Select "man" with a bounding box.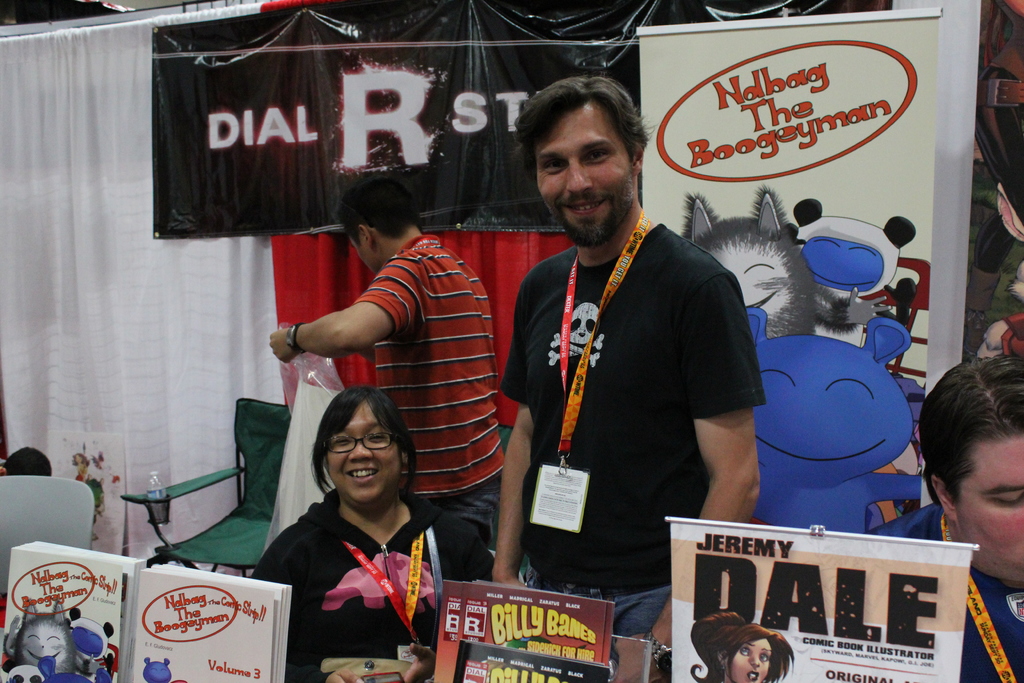
<region>863, 352, 1023, 682</region>.
